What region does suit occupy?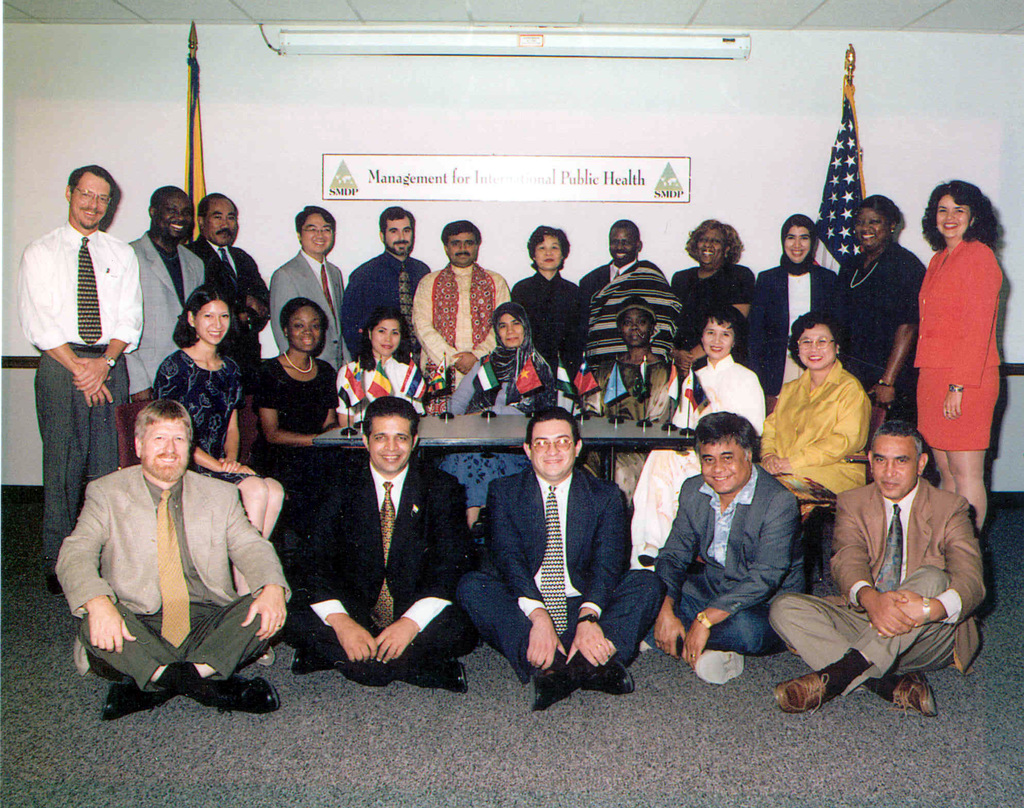
907,234,1011,397.
